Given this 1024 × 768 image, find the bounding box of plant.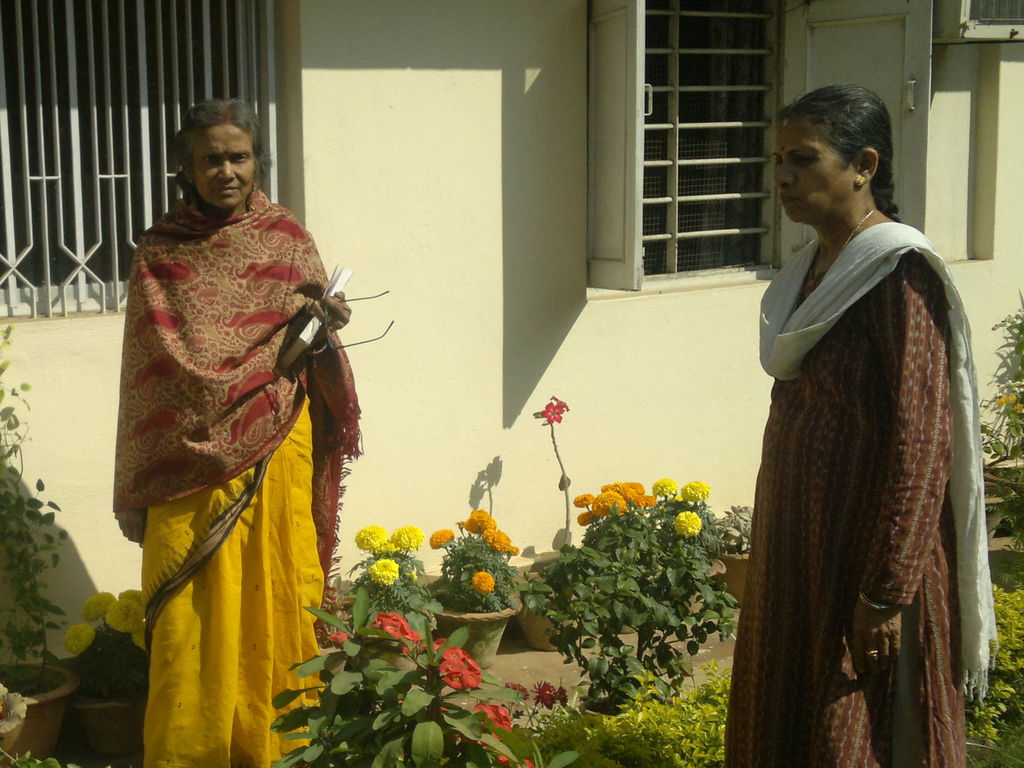
x1=429, y1=495, x2=524, y2=605.
